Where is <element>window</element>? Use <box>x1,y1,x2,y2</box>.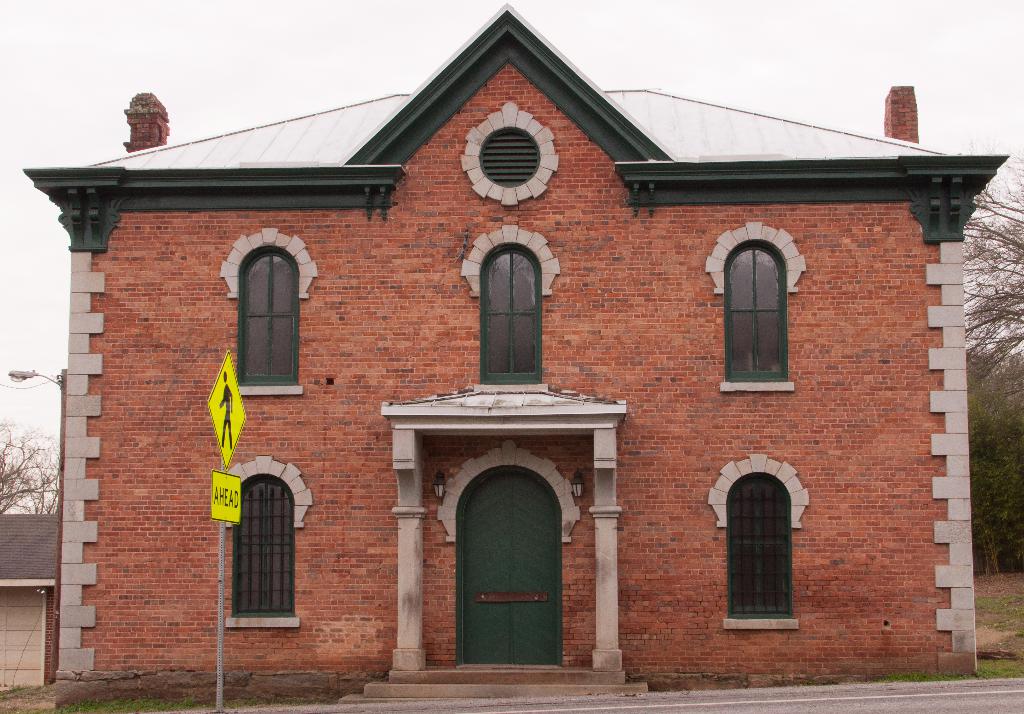
<box>216,227,316,399</box>.
